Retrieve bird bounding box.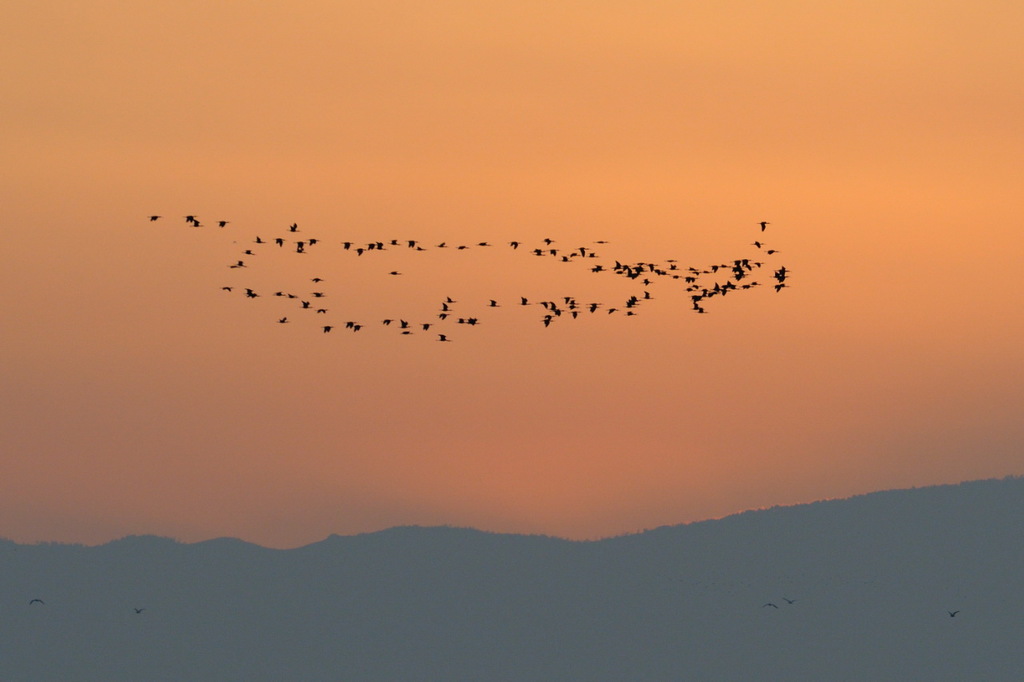
Bounding box: <box>315,305,326,314</box>.
